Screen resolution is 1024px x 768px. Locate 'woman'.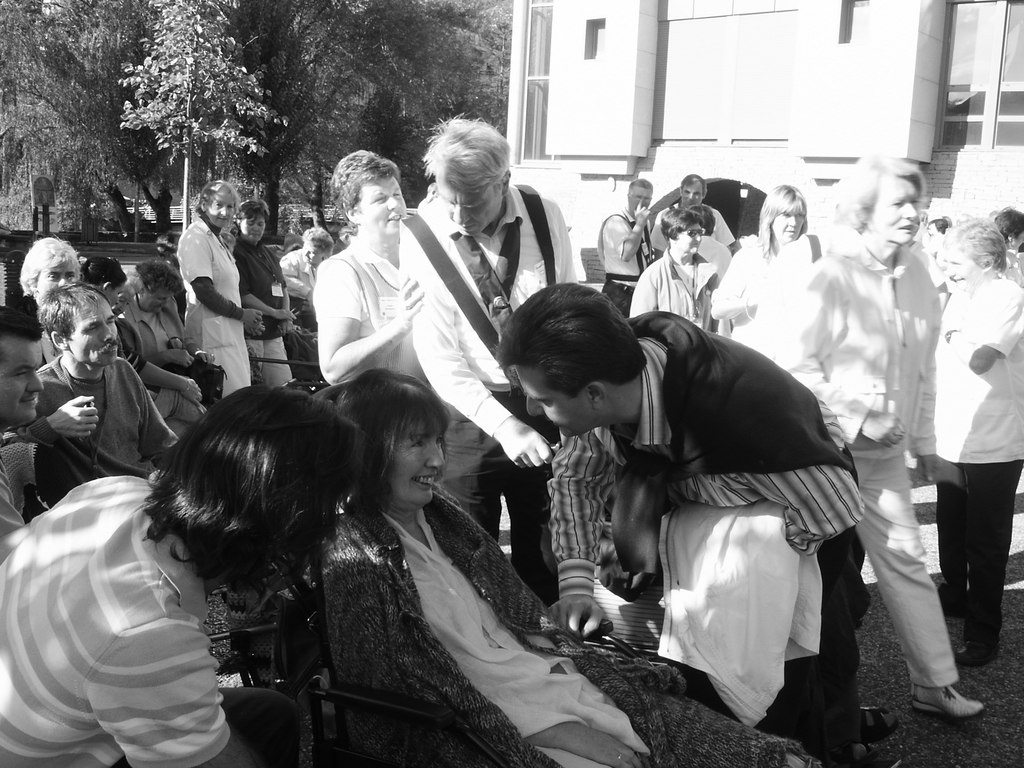
x1=80 y1=258 x2=205 y2=421.
